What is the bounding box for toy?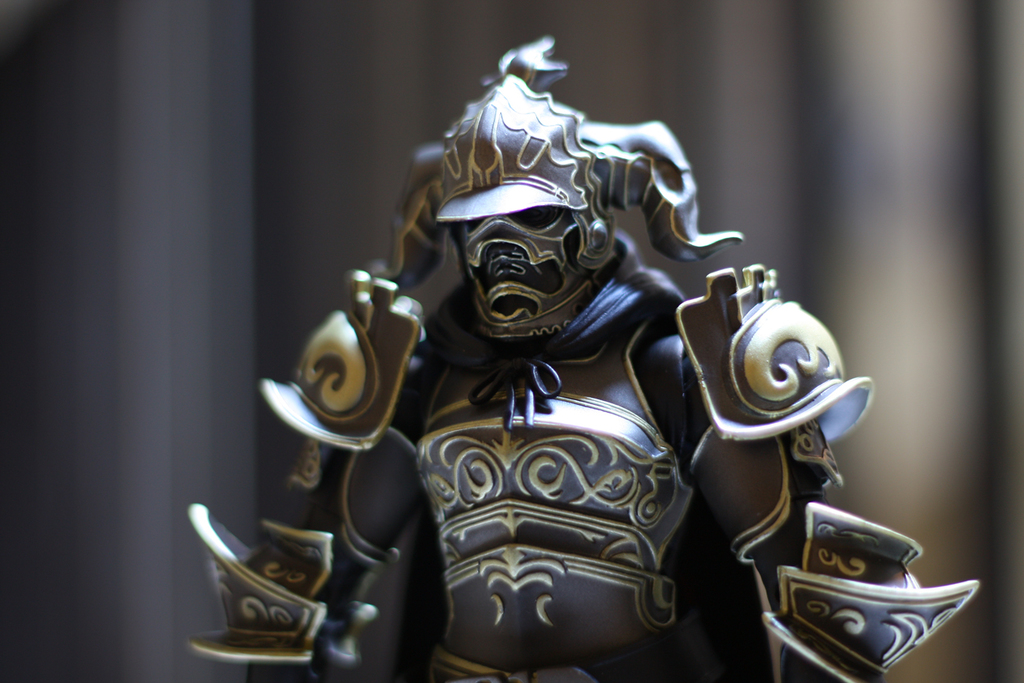
(189,32,981,682).
